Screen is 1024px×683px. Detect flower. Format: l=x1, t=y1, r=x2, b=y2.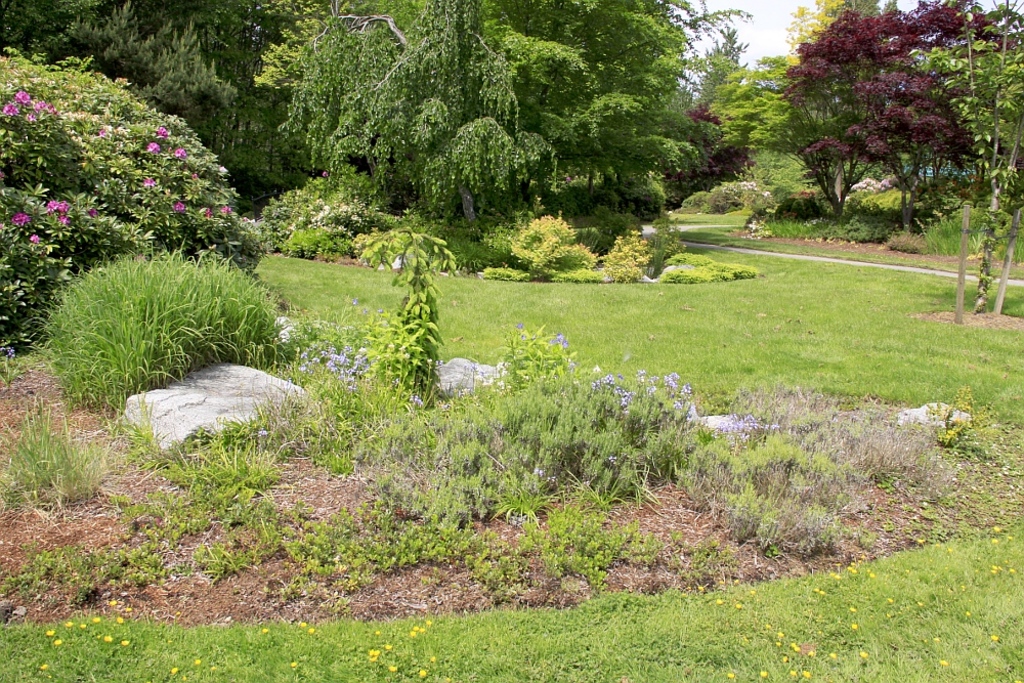
l=96, t=123, r=110, b=137.
